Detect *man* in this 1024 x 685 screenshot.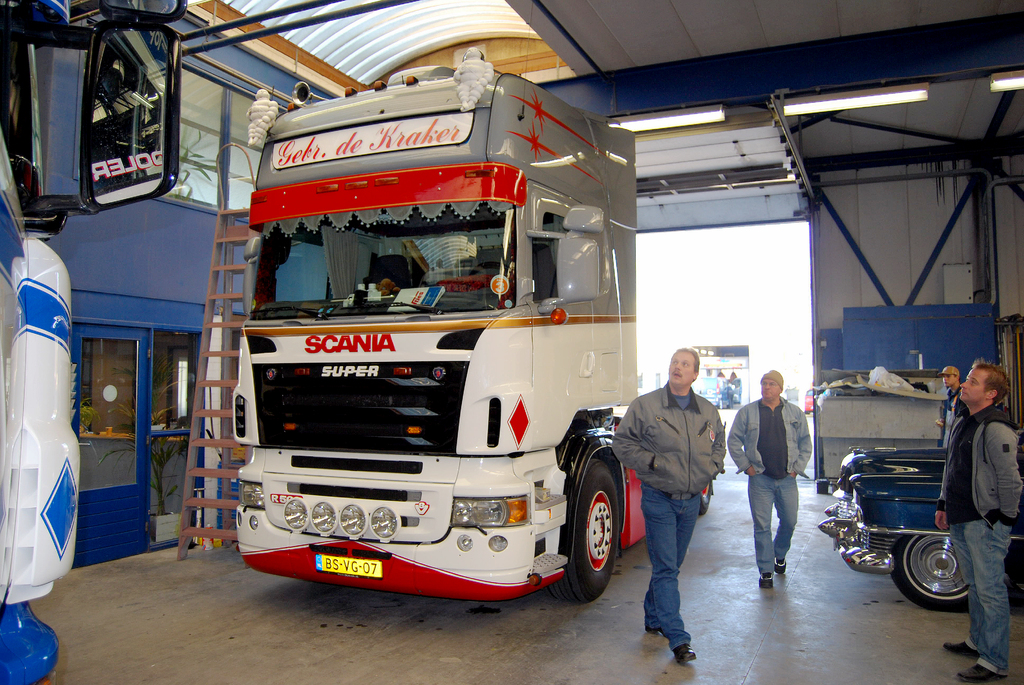
Detection: (x1=932, y1=365, x2=964, y2=450).
